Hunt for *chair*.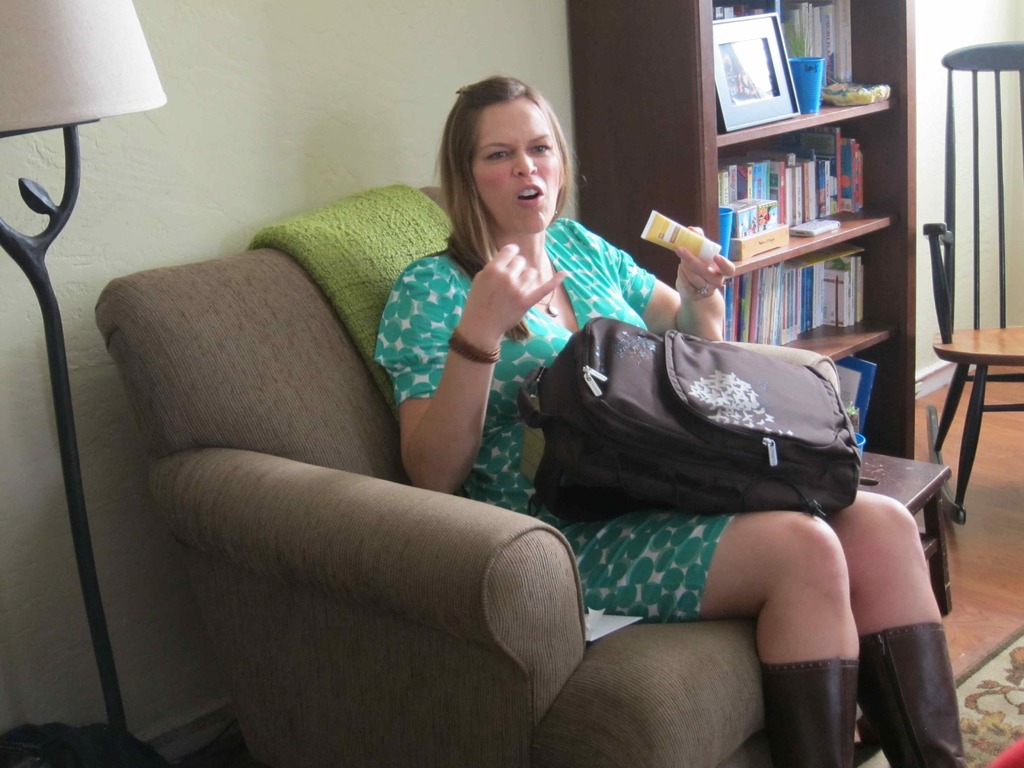
Hunted down at region(80, 188, 893, 744).
